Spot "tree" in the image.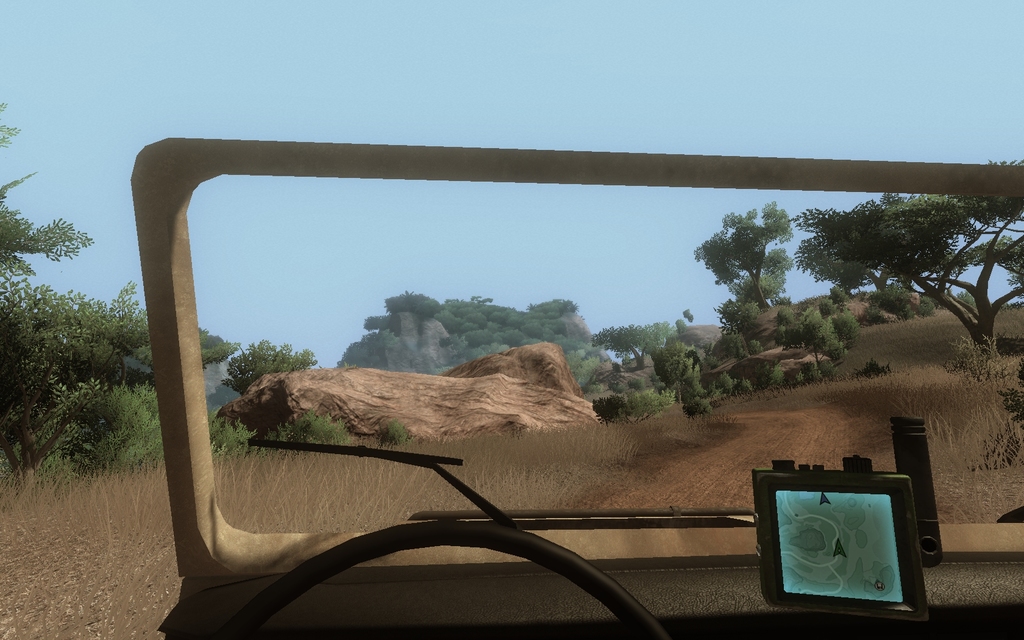
"tree" found at crop(589, 314, 671, 365).
